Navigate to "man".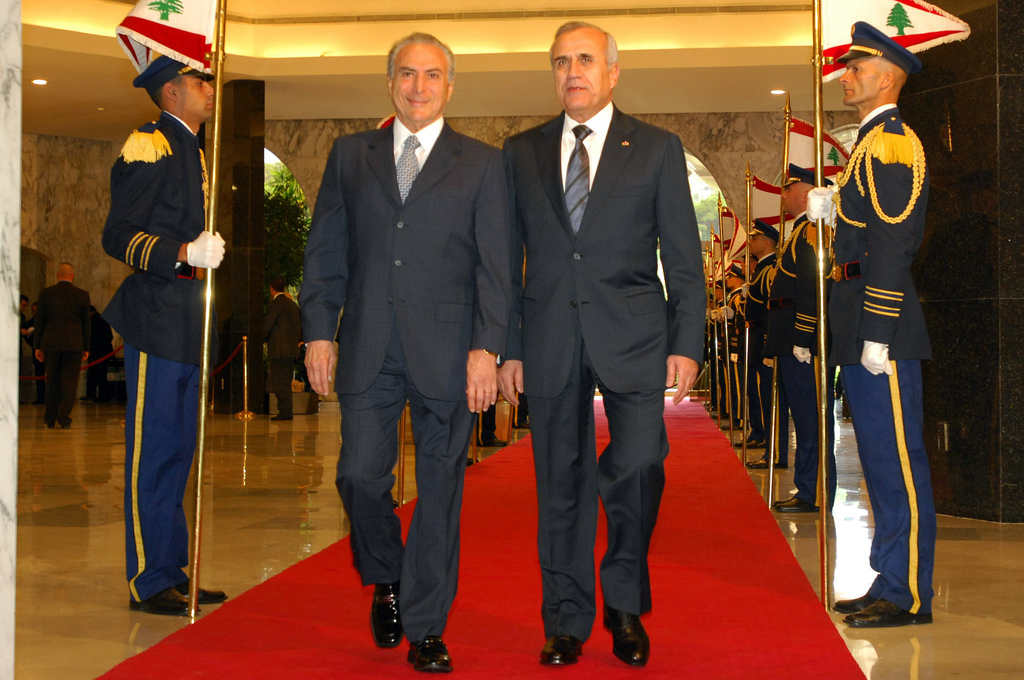
Navigation target: bbox=[720, 250, 771, 439].
